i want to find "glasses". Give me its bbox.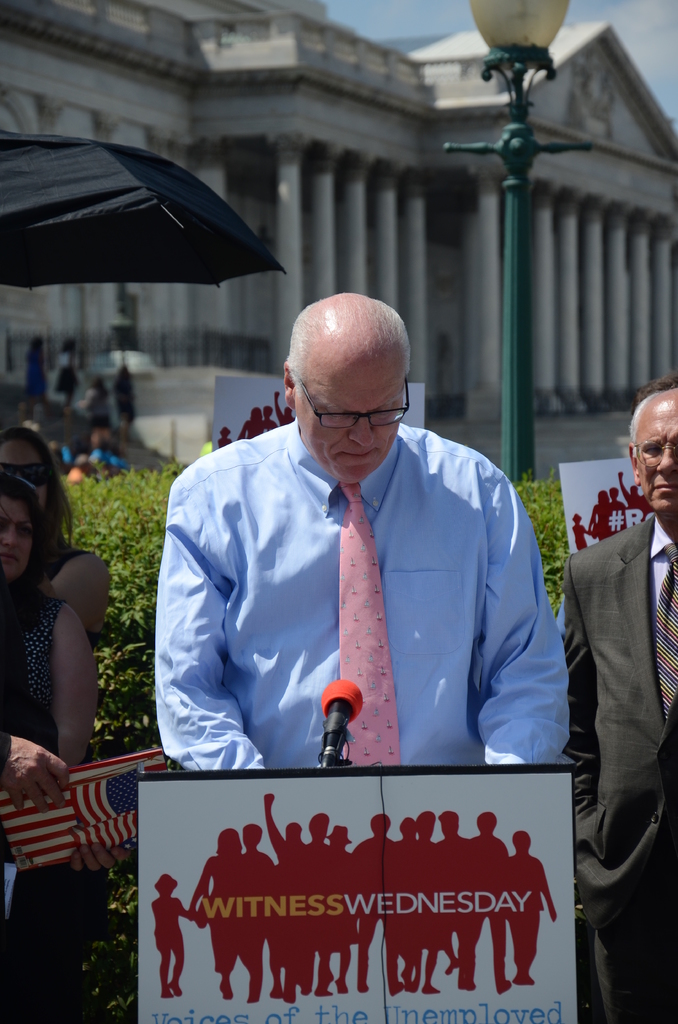
636, 442, 677, 462.
